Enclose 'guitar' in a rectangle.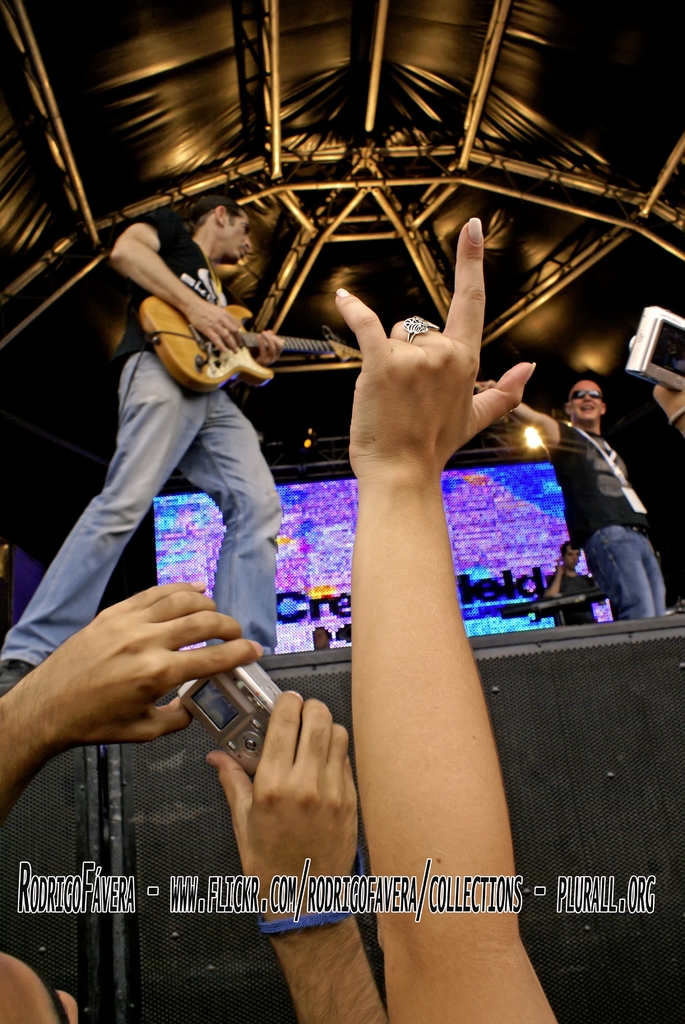
138,294,366,397.
